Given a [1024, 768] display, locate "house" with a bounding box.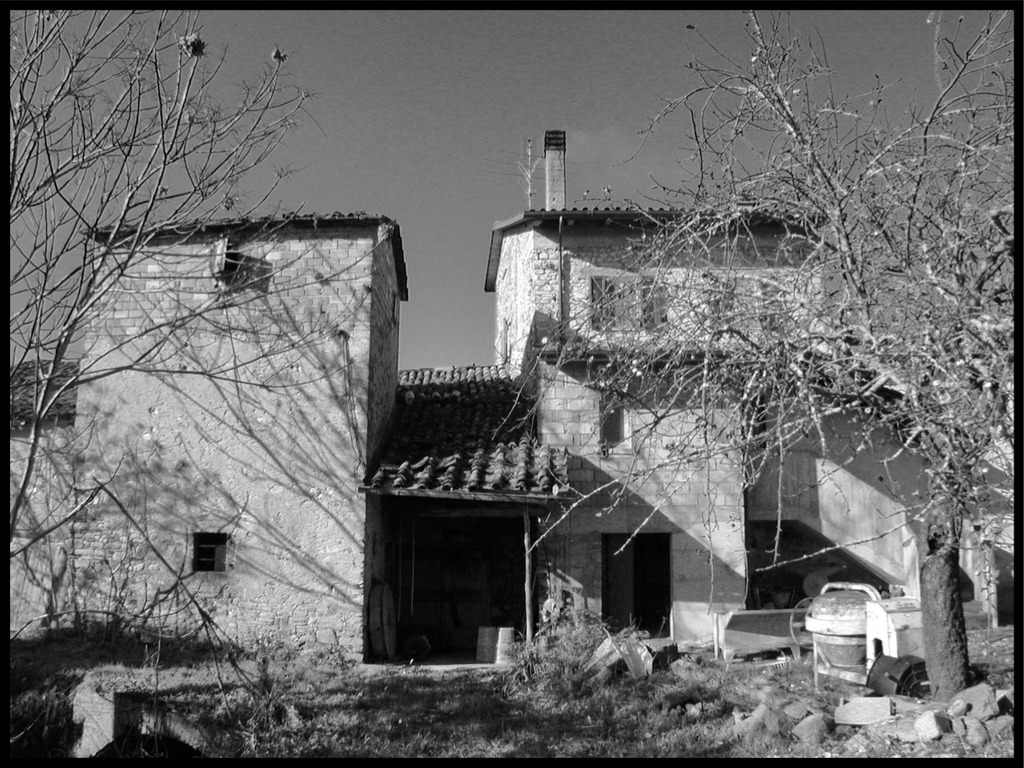
Located: {"left": 32, "top": 177, "right": 429, "bottom": 674}.
